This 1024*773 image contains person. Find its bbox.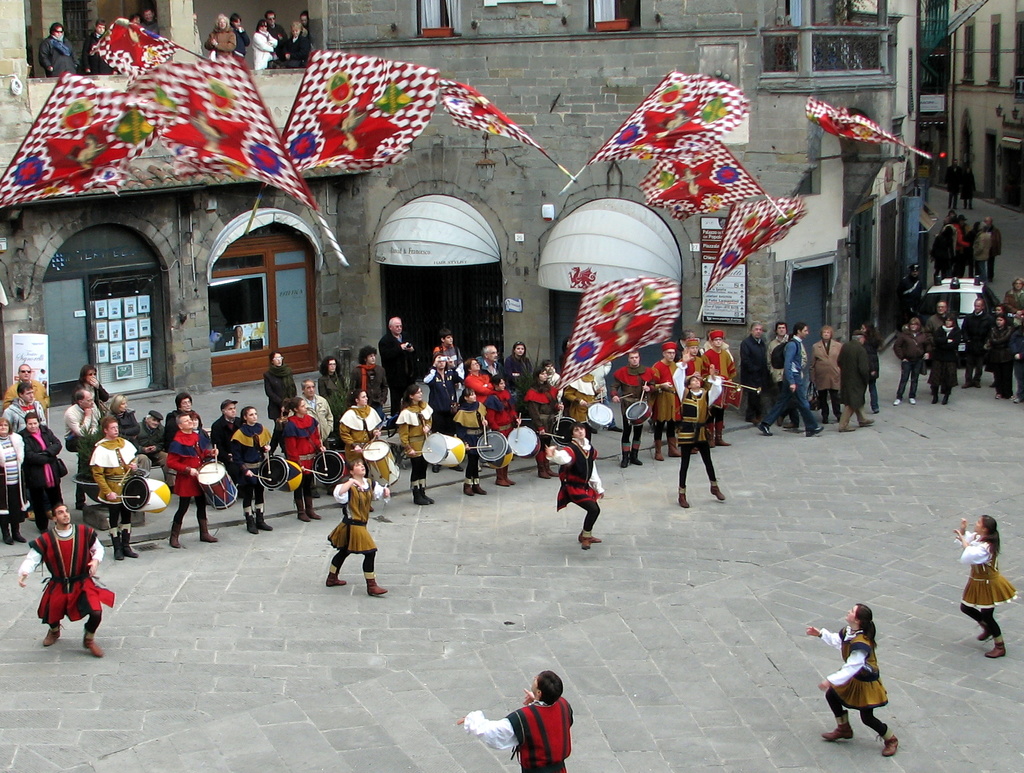
[x1=952, y1=509, x2=1017, y2=655].
